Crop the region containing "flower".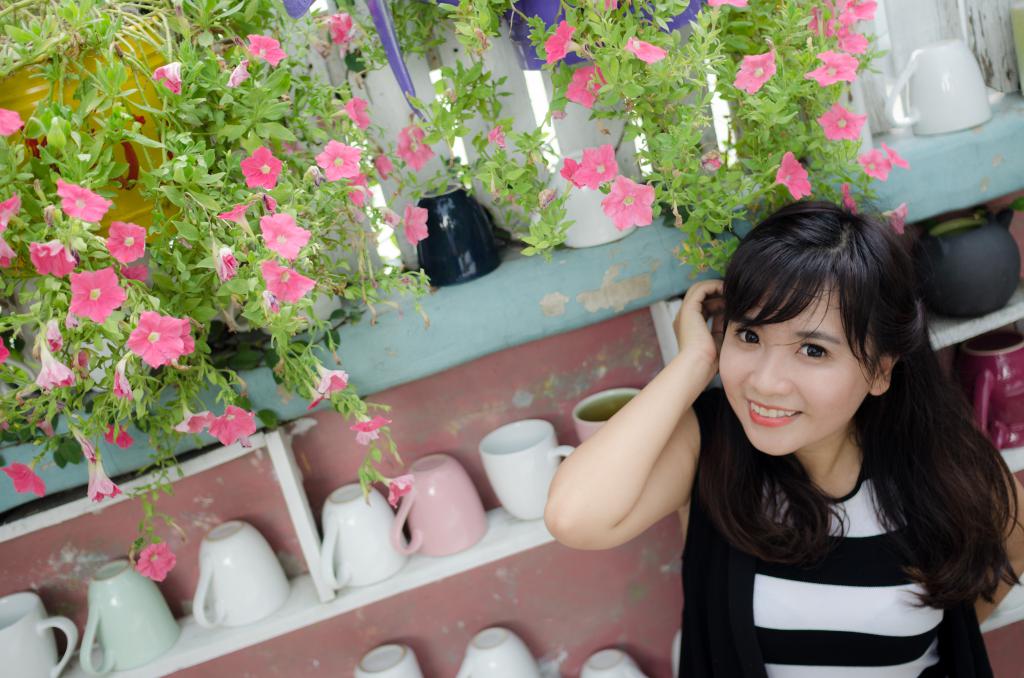
Crop region: Rect(397, 204, 431, 241).
